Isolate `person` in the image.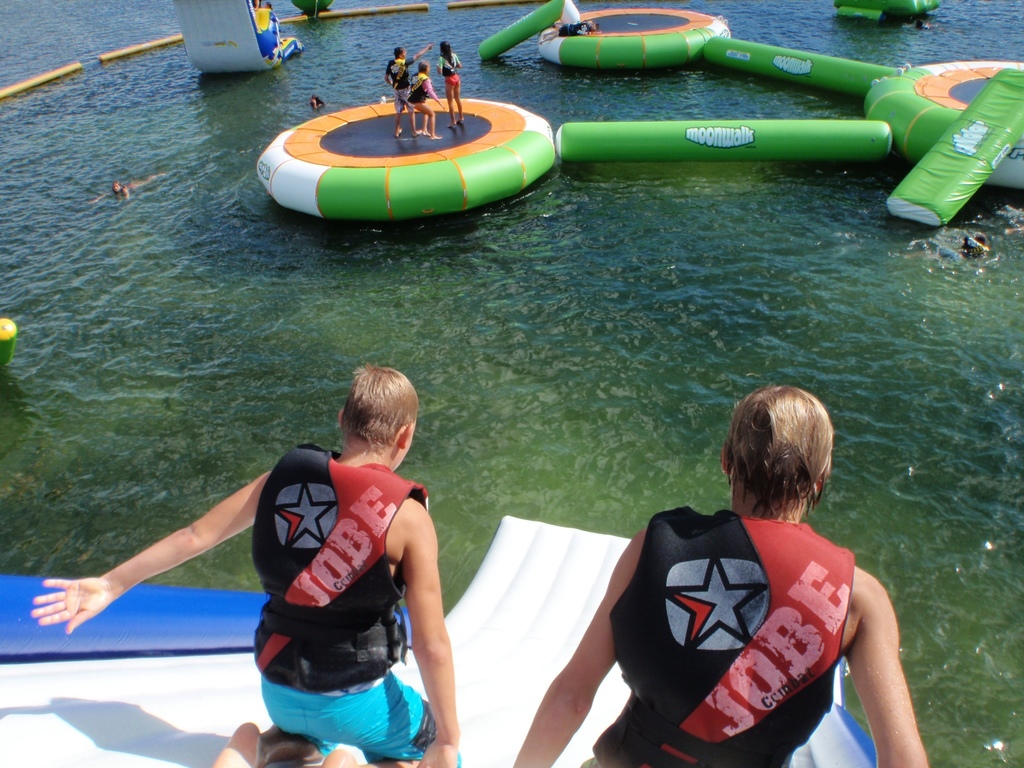
Isolated region: detection(405, 65, 445, 141).
